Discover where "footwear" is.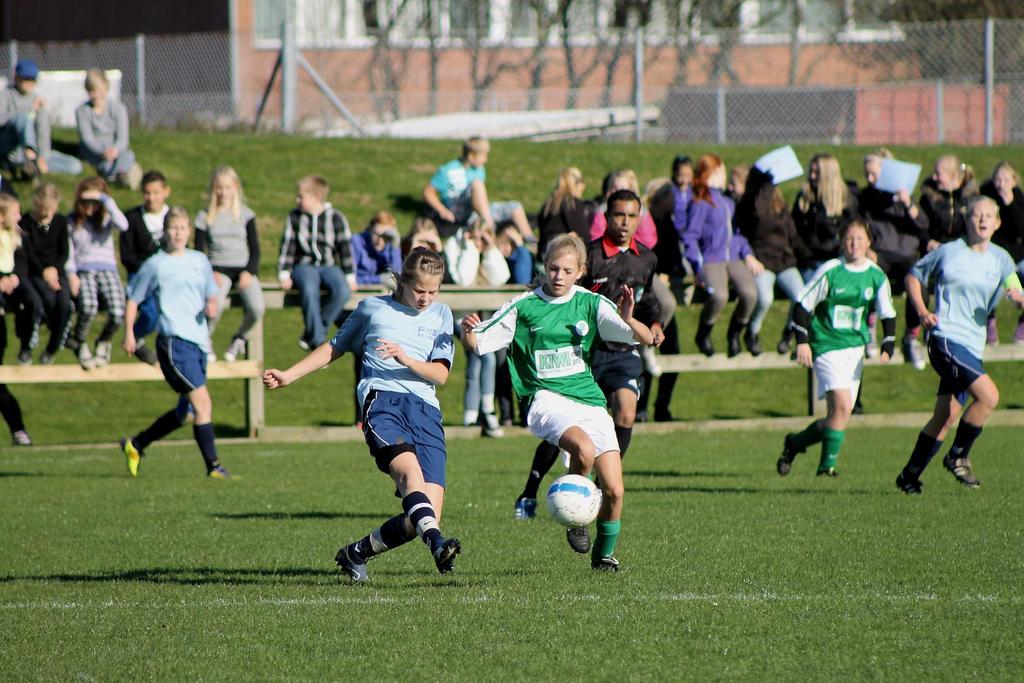
Discovered at region(483, 409, 509, 444).
